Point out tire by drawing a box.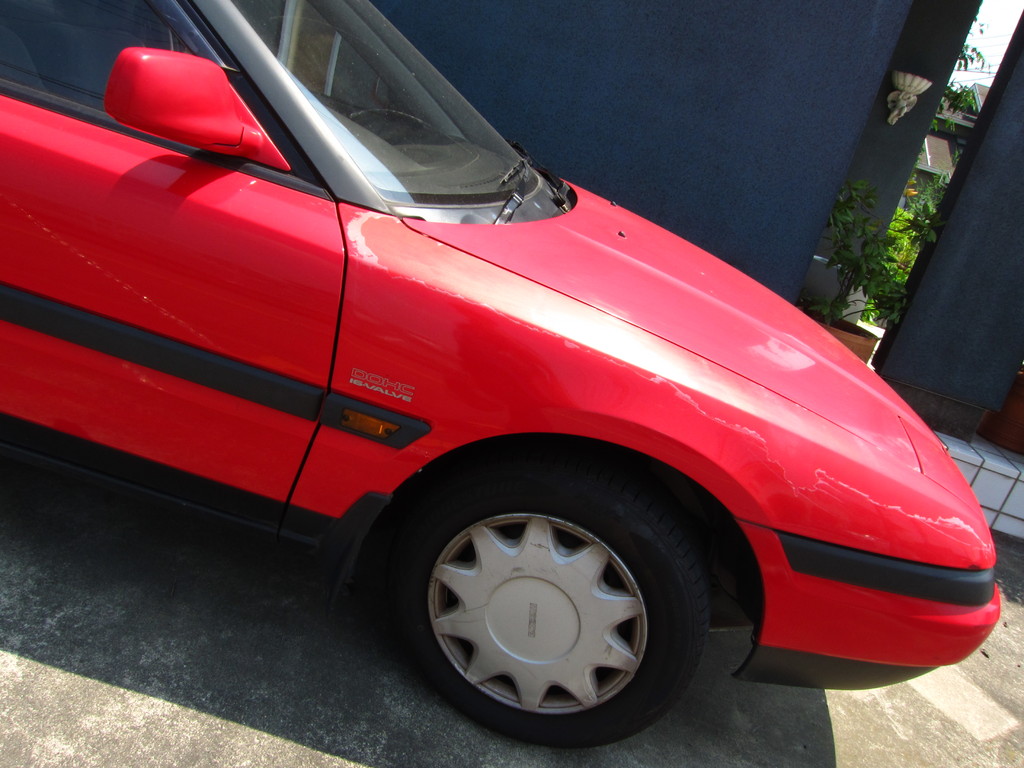
{"left": 369, "top": 438, "right": 714, "bottom": 749}.
